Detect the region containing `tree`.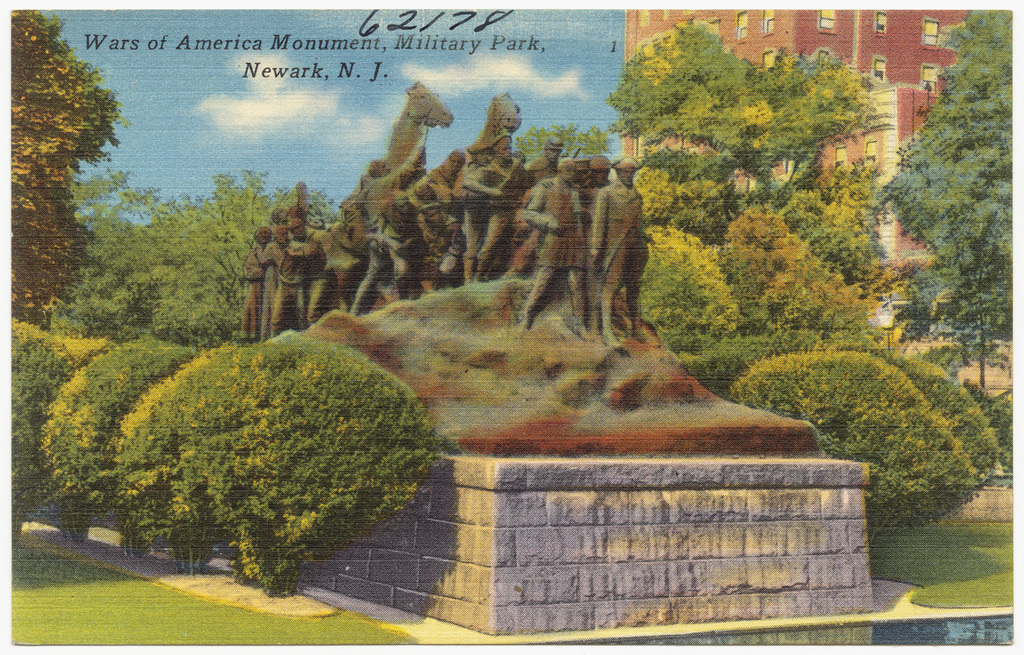
pyautogui.locateOnScreen(894, 0, 1023, 372).
